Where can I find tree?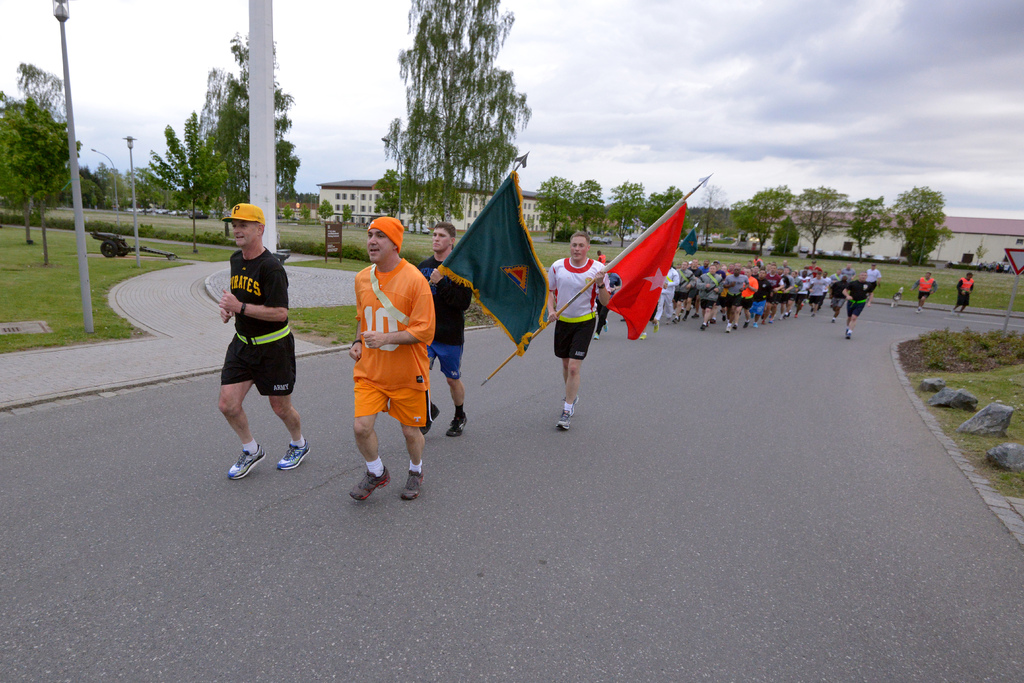
You can find it at x1=533, y1=172, x2=580, y2=236.
